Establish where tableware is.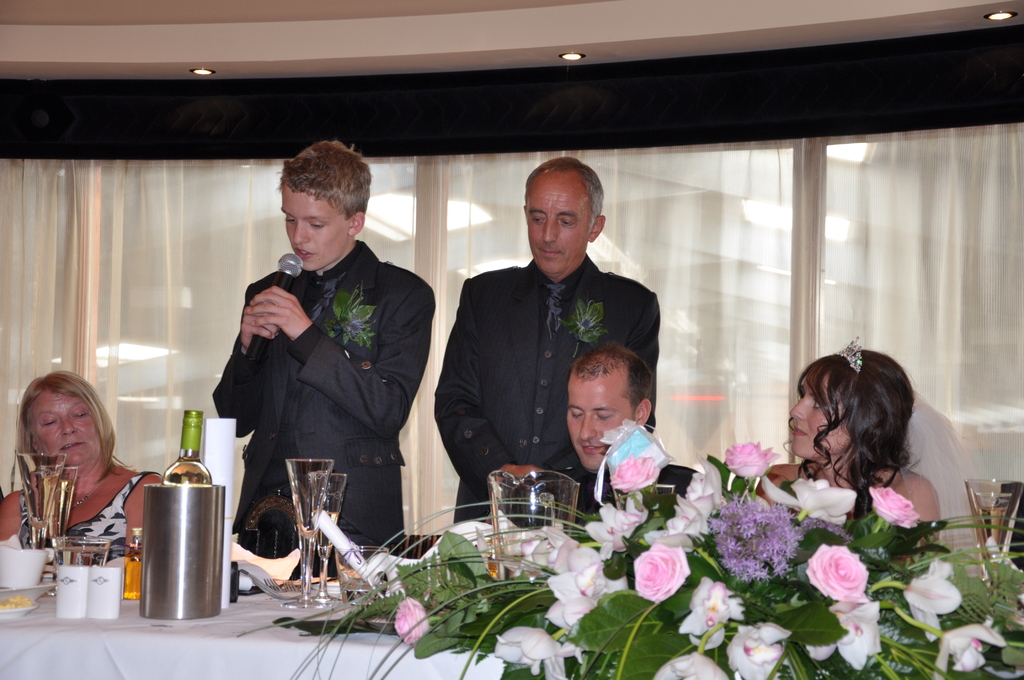
Established at BBox(60, 536, 115, 571).
